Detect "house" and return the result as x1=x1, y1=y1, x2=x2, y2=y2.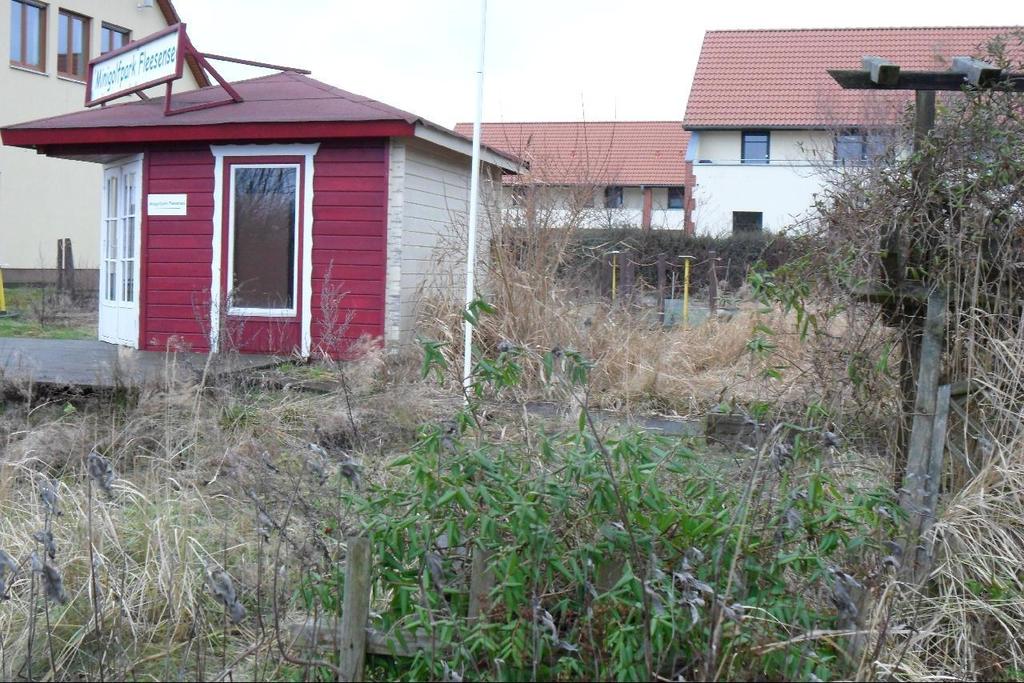
x1=450, y1=118, x2=700, y2=294.
